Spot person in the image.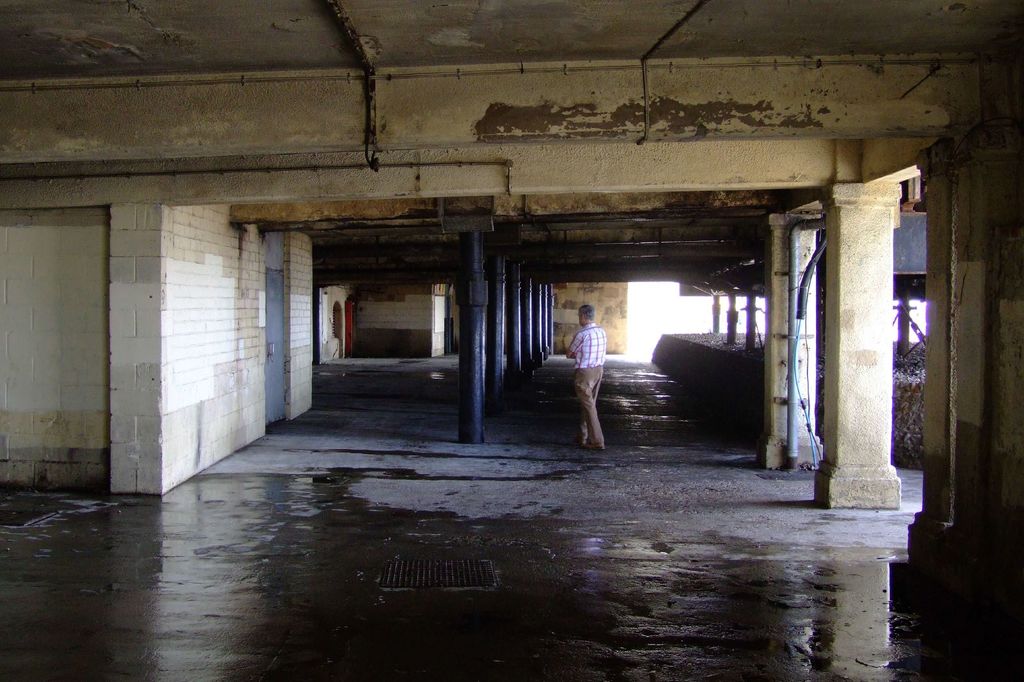
person found at box(569, 303, 607, 451).
